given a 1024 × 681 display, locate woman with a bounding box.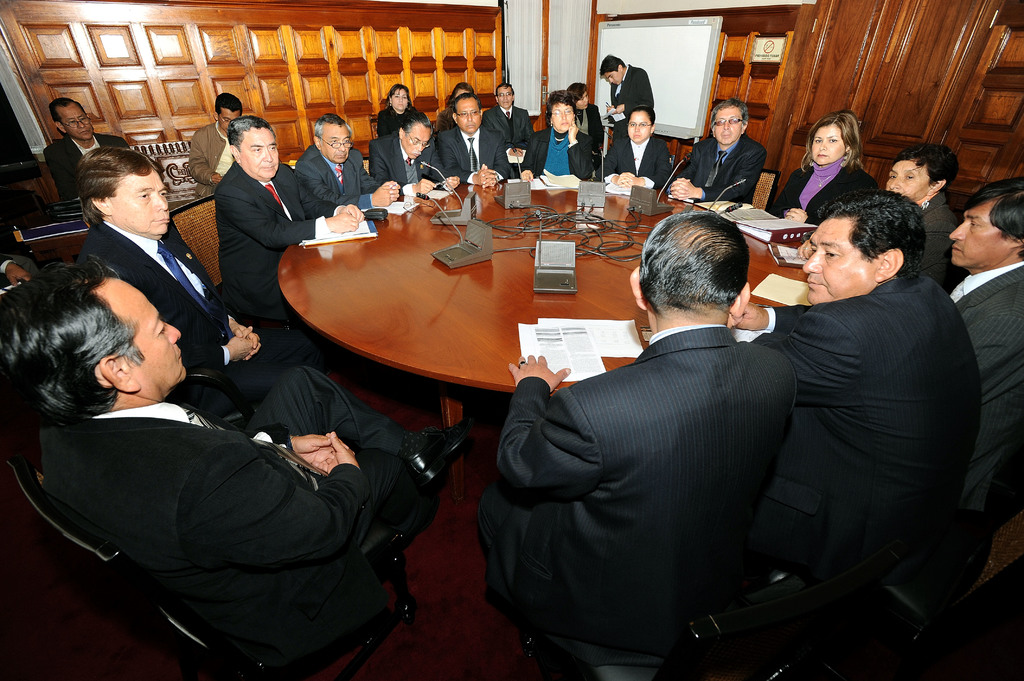
Located: bbox=(32, 211, 359, 678).
